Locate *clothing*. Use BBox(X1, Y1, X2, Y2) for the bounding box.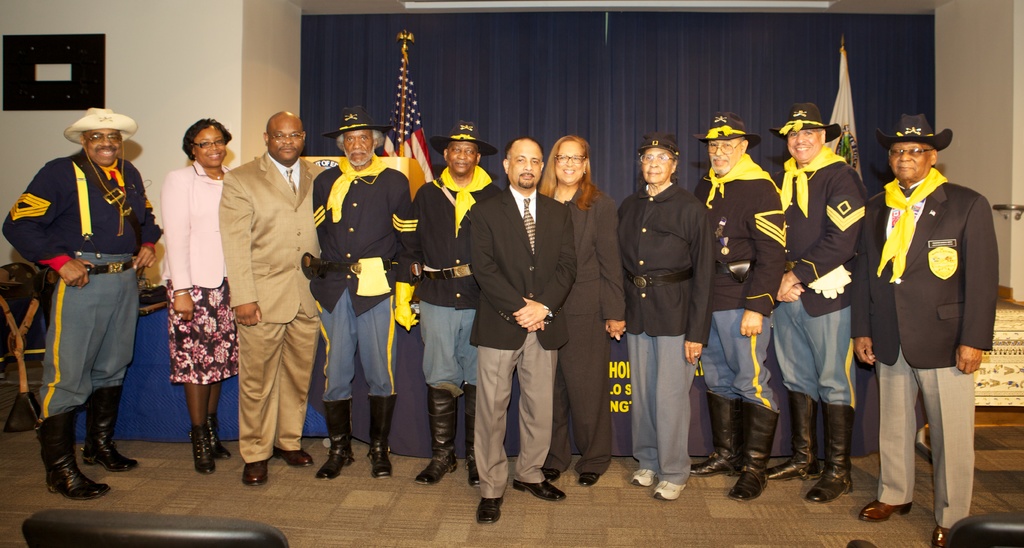
BBox(772, 144, 866, 401).
